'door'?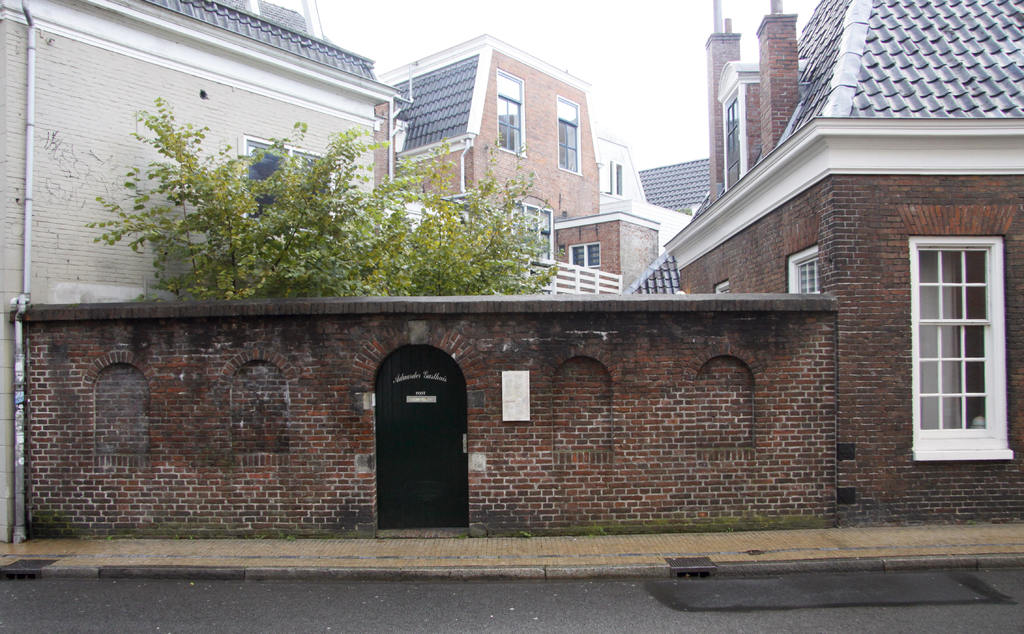
{"x1": 374, "y1": 343, "x2": 468, "y2": 532}
